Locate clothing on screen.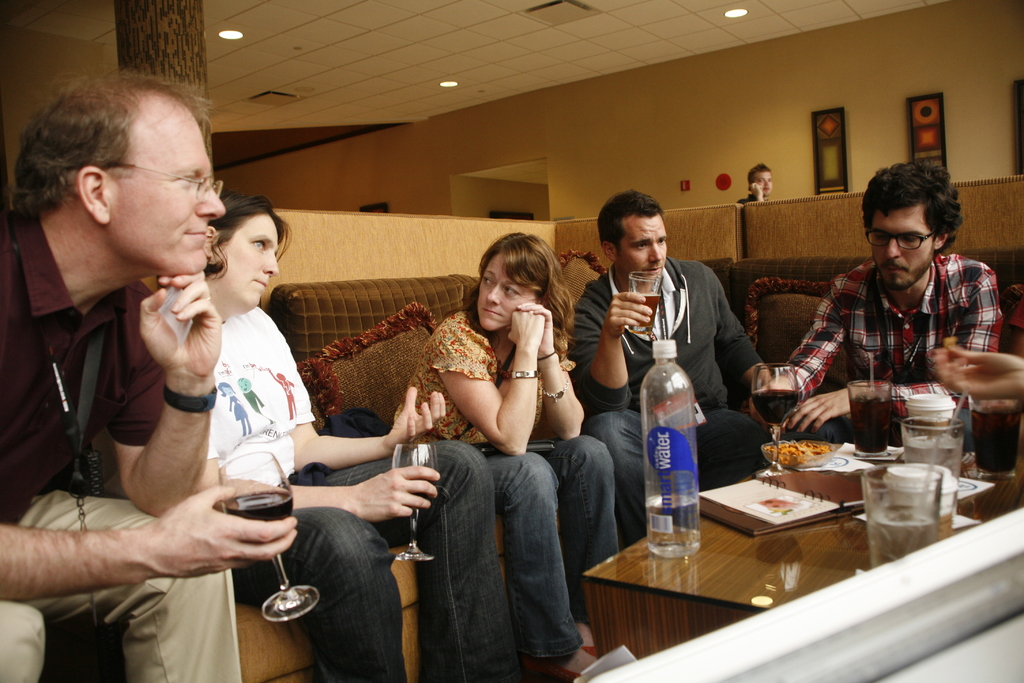
On screen at box=[737, 193, 764, 209].
